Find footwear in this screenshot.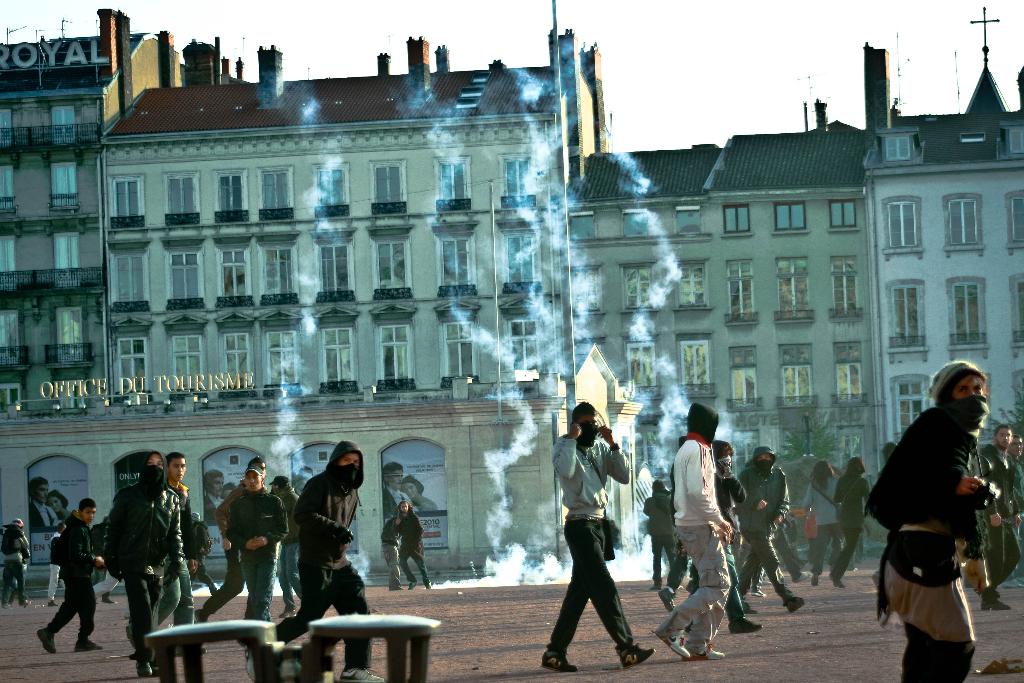
The bounding box for footwear is 275, 609, 298, 621.
